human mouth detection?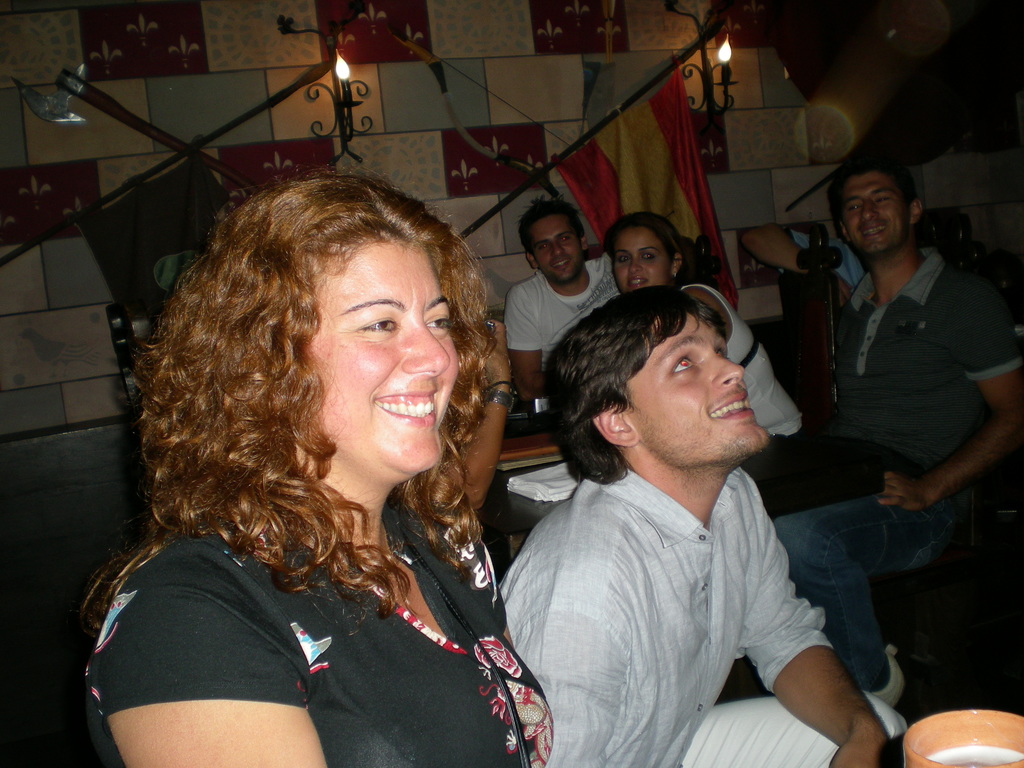
locate(552, 255, 572, 268)
